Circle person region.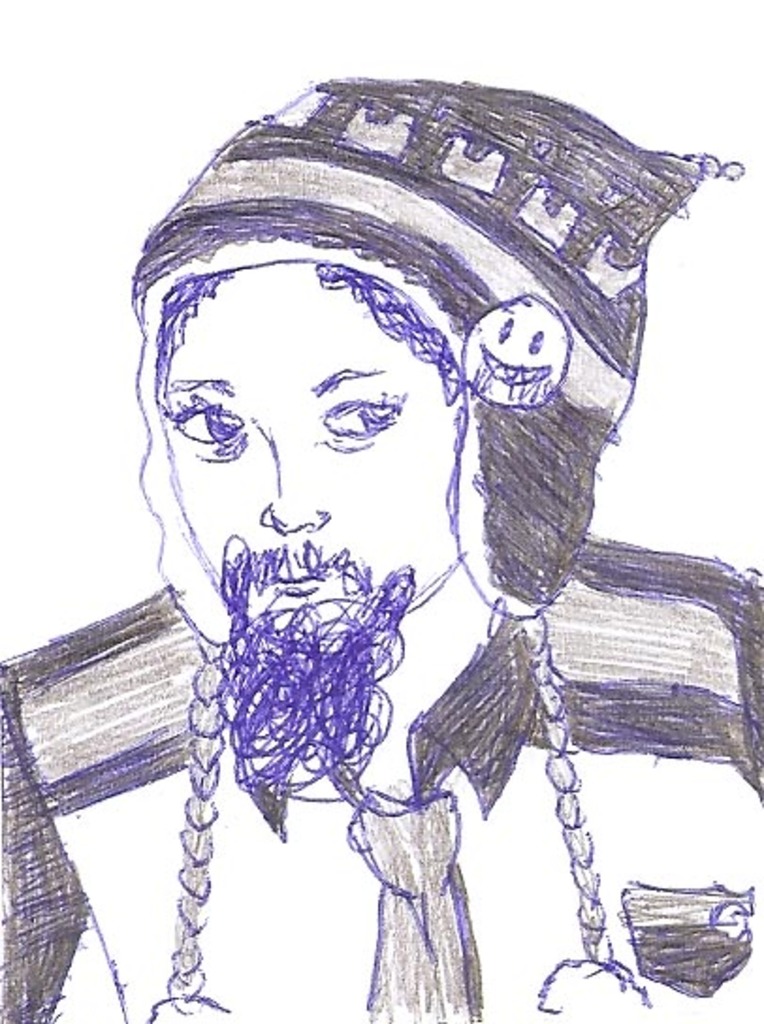
Region: region(47, 77, 740, 992).
